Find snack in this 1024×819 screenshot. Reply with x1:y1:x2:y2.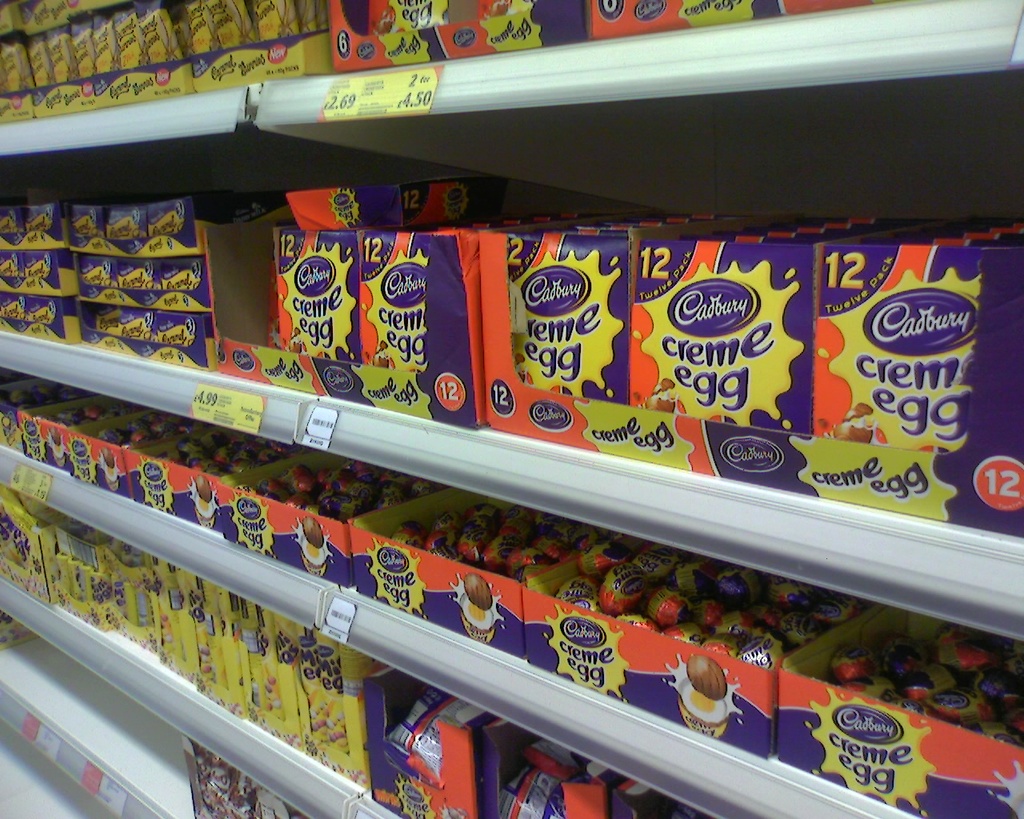
267:182:1019:541.
